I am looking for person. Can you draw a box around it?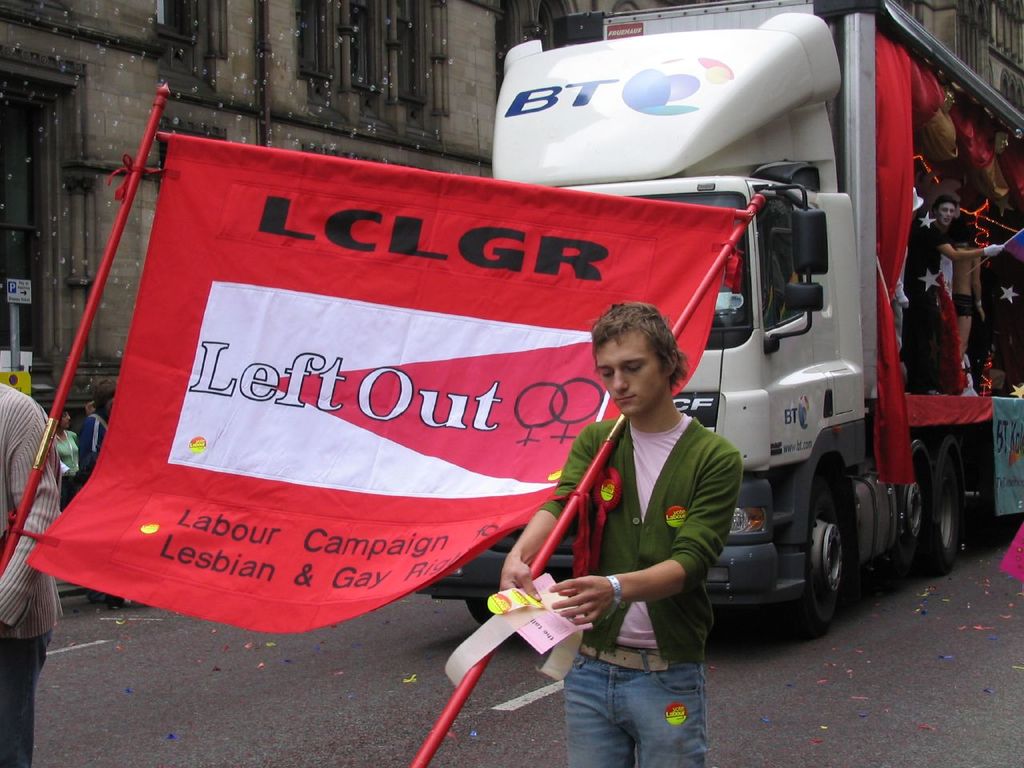
Sure, the bounding box is (x1=534, y1=250, x2=734, y2=767).
